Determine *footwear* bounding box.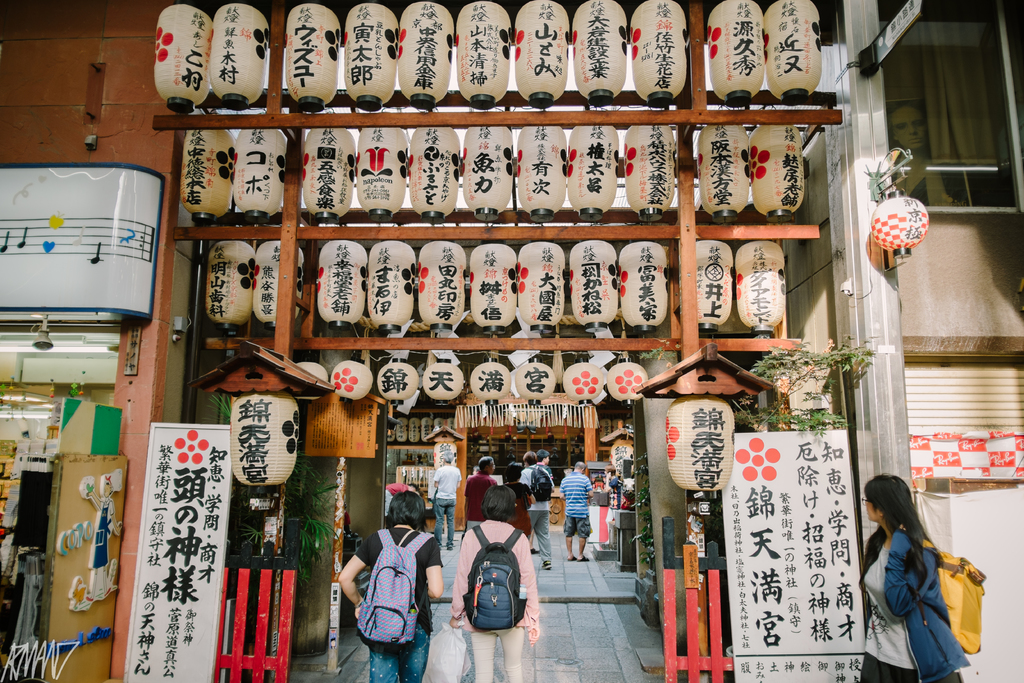
Determined: bbox=(531, 549, 539, 557).
